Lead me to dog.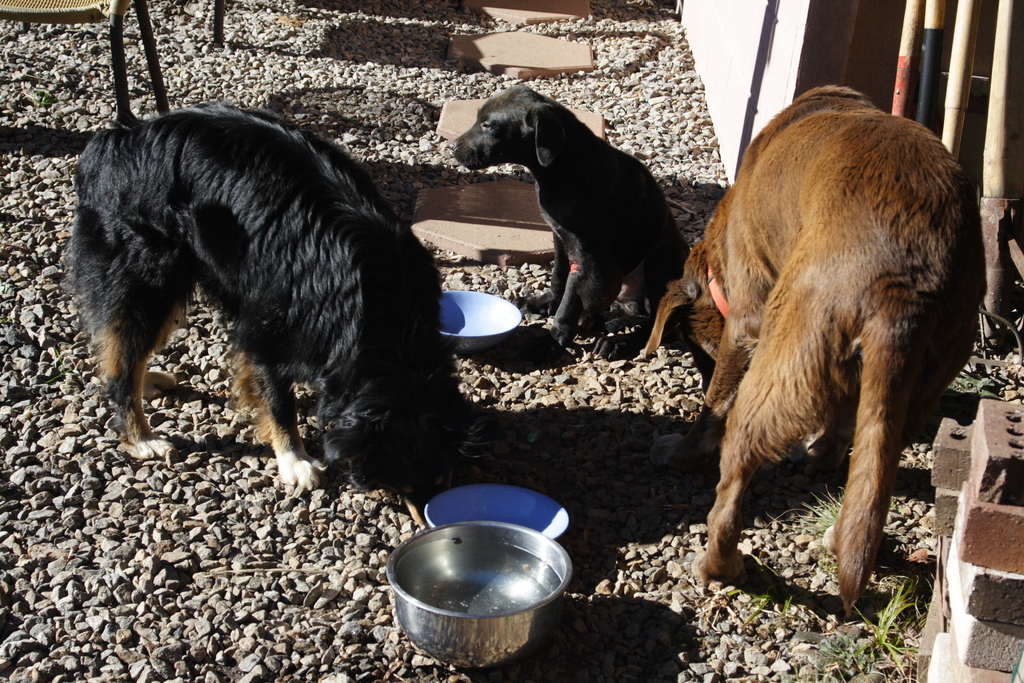
Lead to <box>645,83,988,621</box>.
